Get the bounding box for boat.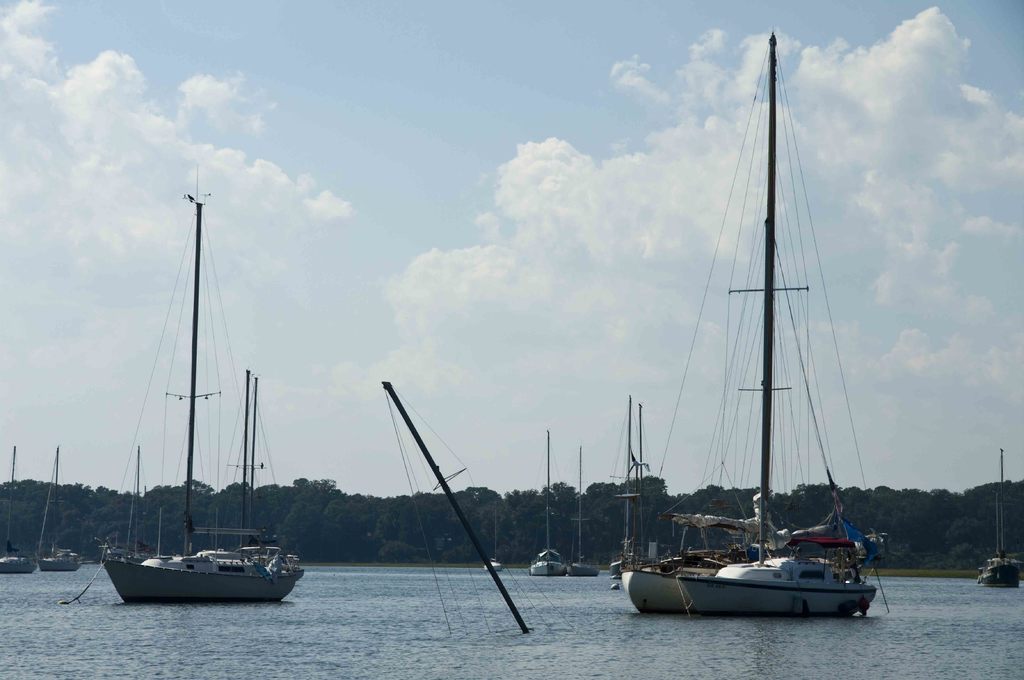
detection(976, 445, 1023, 588).
